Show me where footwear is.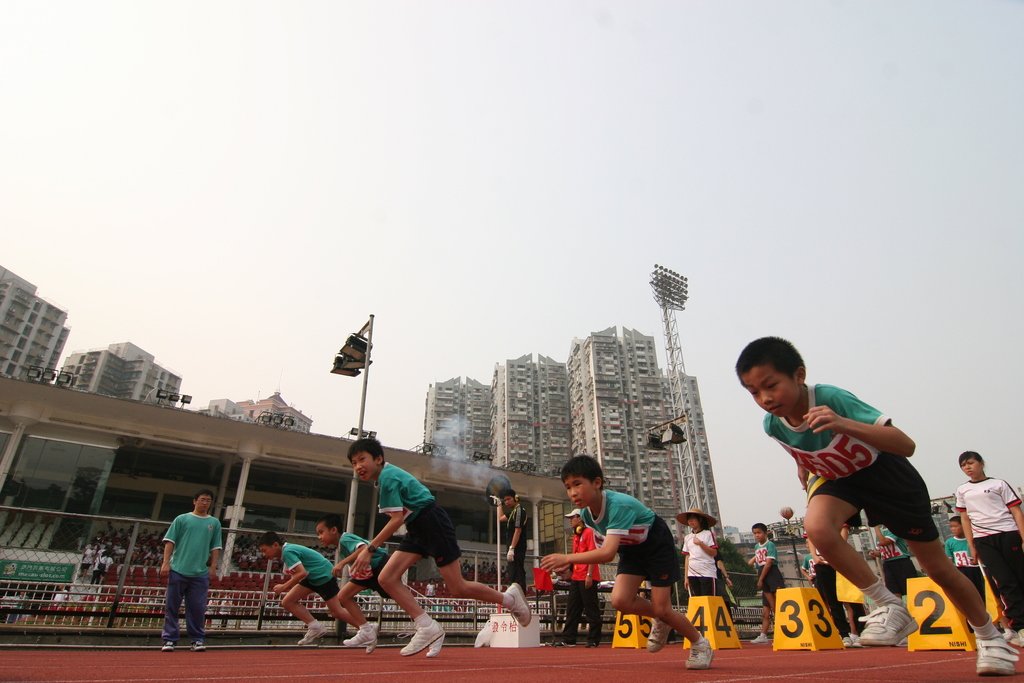
footwear is at [left=342, top=627, right=372, bottom=646].
